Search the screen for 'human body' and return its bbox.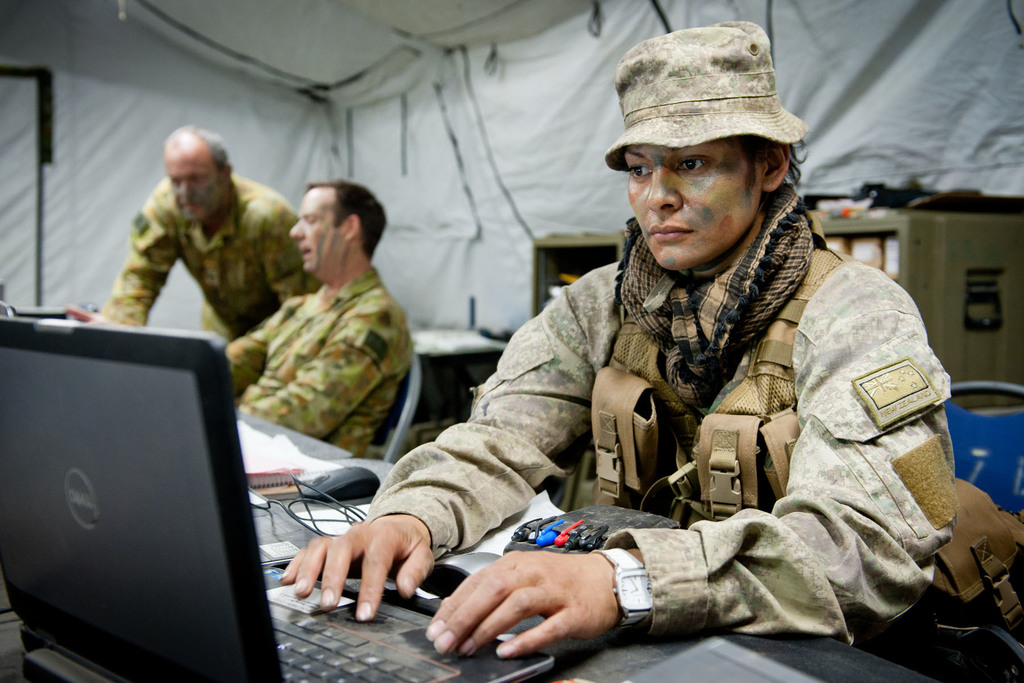
Found: 227:183:415:454.
